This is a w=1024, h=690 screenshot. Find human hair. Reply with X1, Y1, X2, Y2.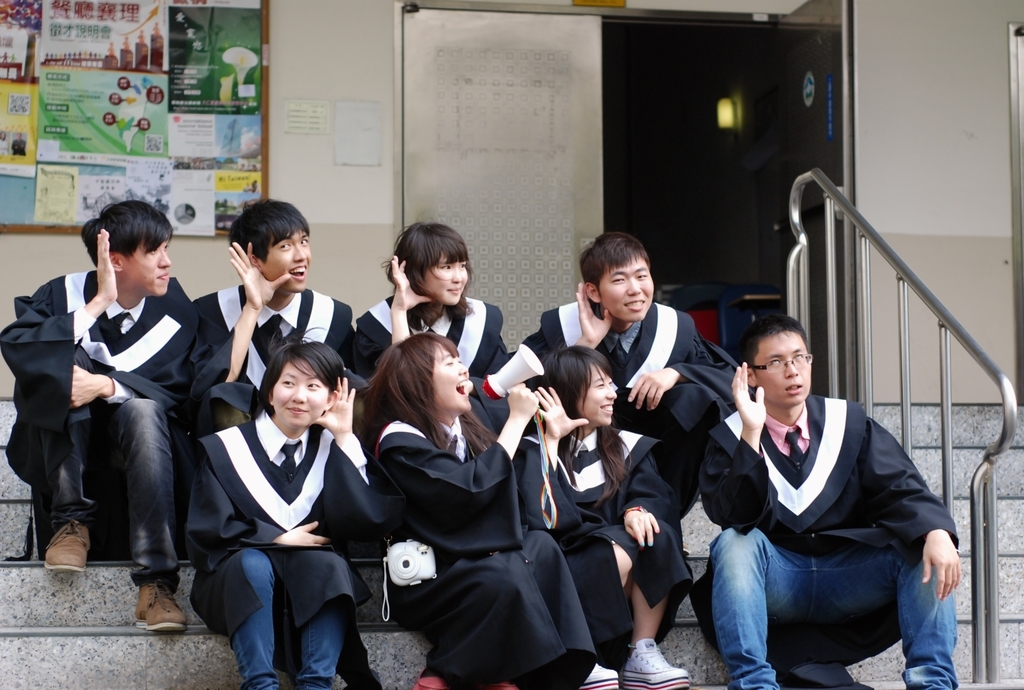
257, 325, 346, 415.
